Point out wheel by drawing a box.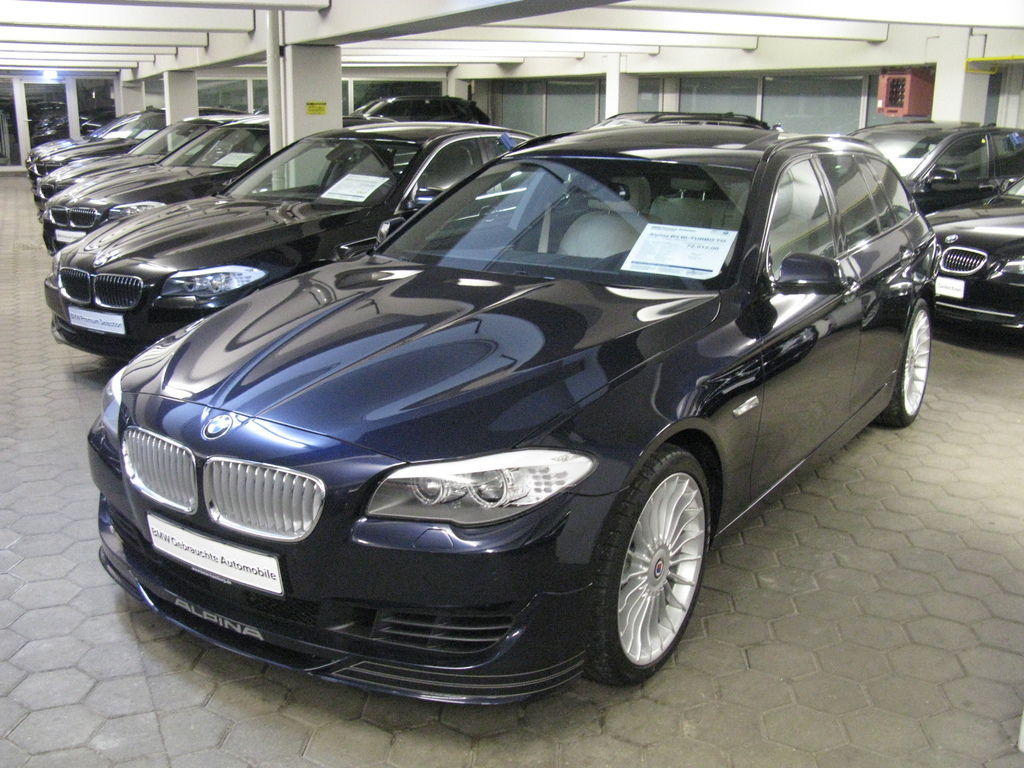
bbox=(872, 295, 931, 429).
